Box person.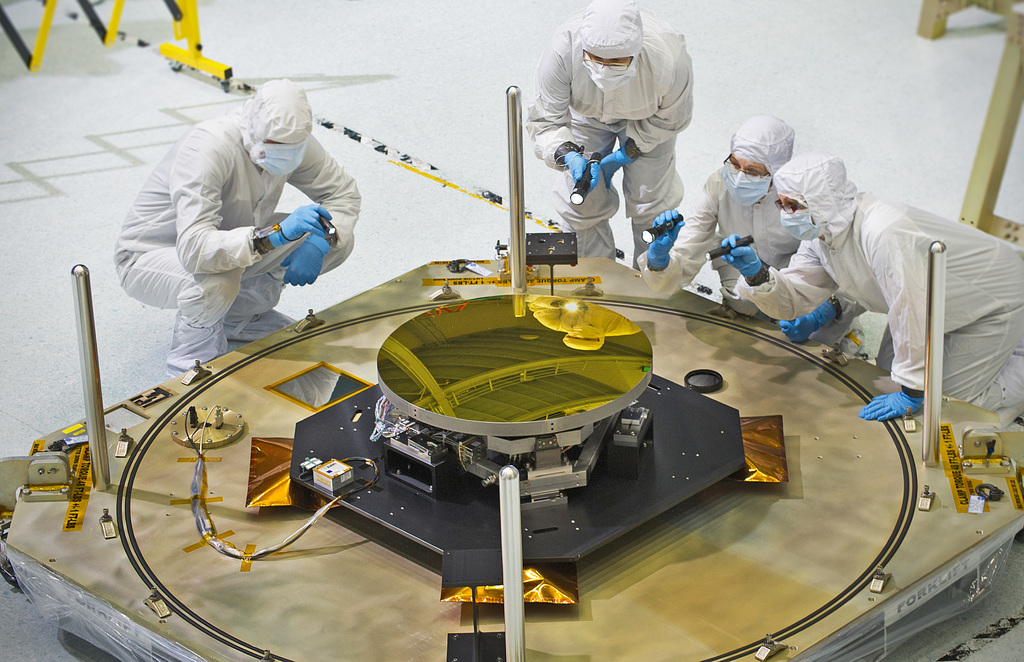
left=713, top=150, right=1023, bottom=433.
